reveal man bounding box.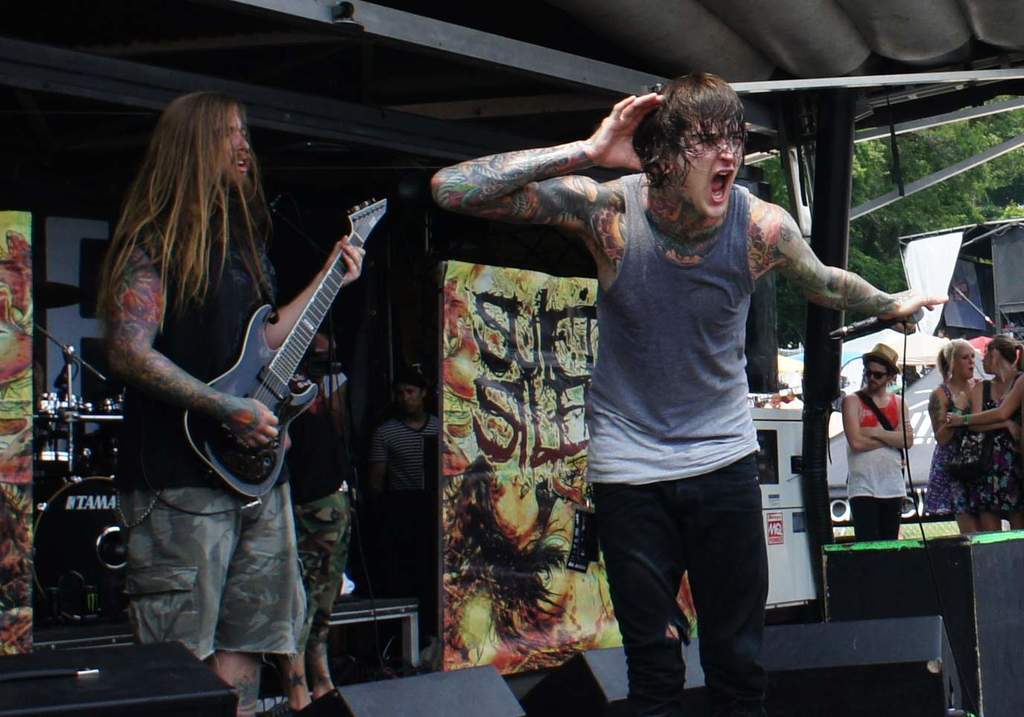
Revealed: (455,83,887,713).
